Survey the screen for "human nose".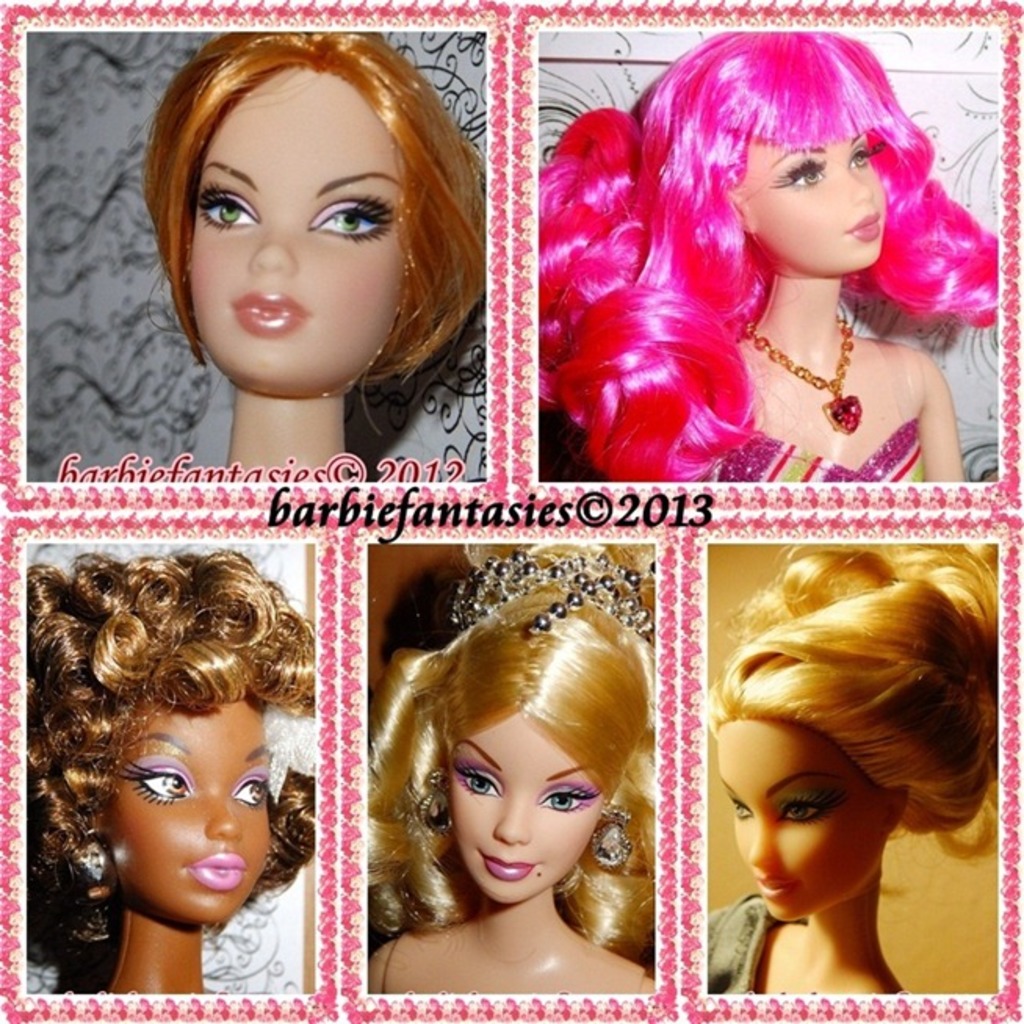
Survey found: (200, 799, 238, 839).
